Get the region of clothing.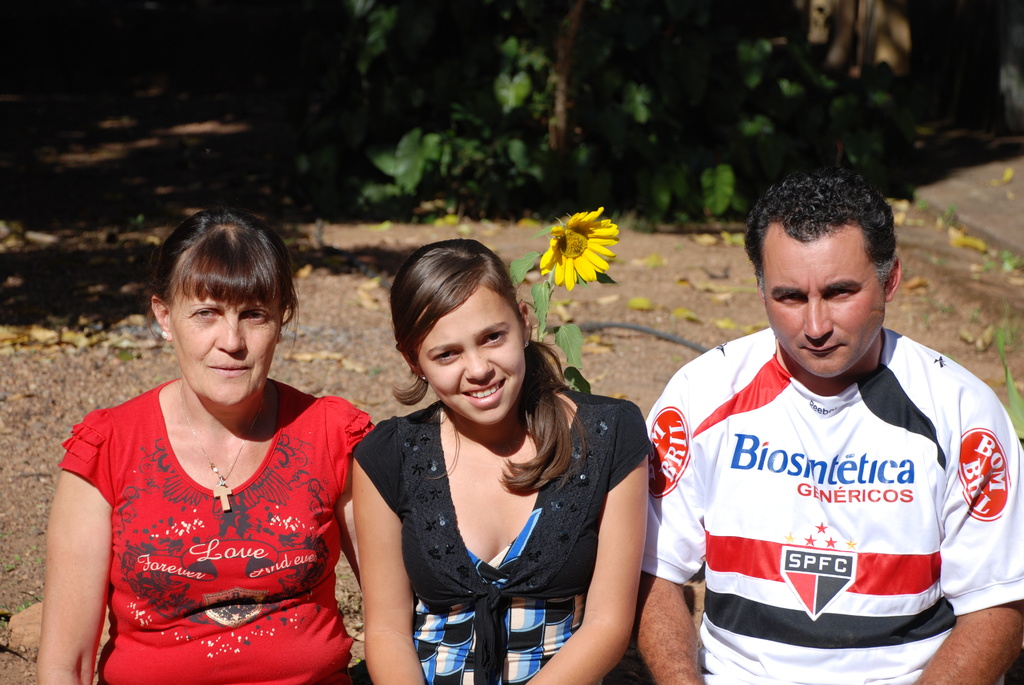
[642,322,1023,684].
